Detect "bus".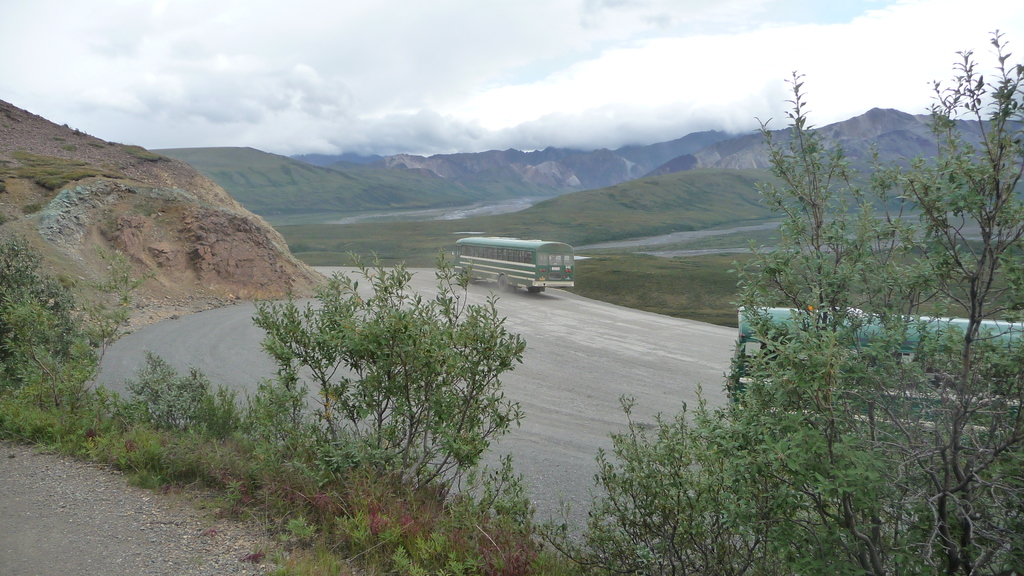
Detected at l=729, t=300, r=1023, b=450.
